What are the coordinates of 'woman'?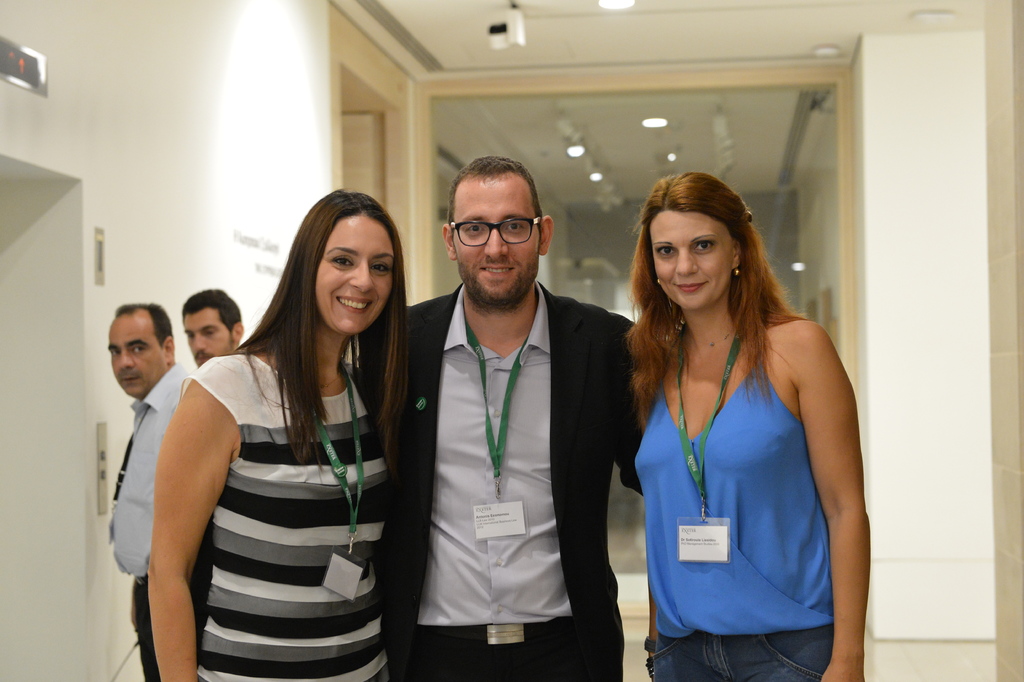
567, 145, 860, 681.
